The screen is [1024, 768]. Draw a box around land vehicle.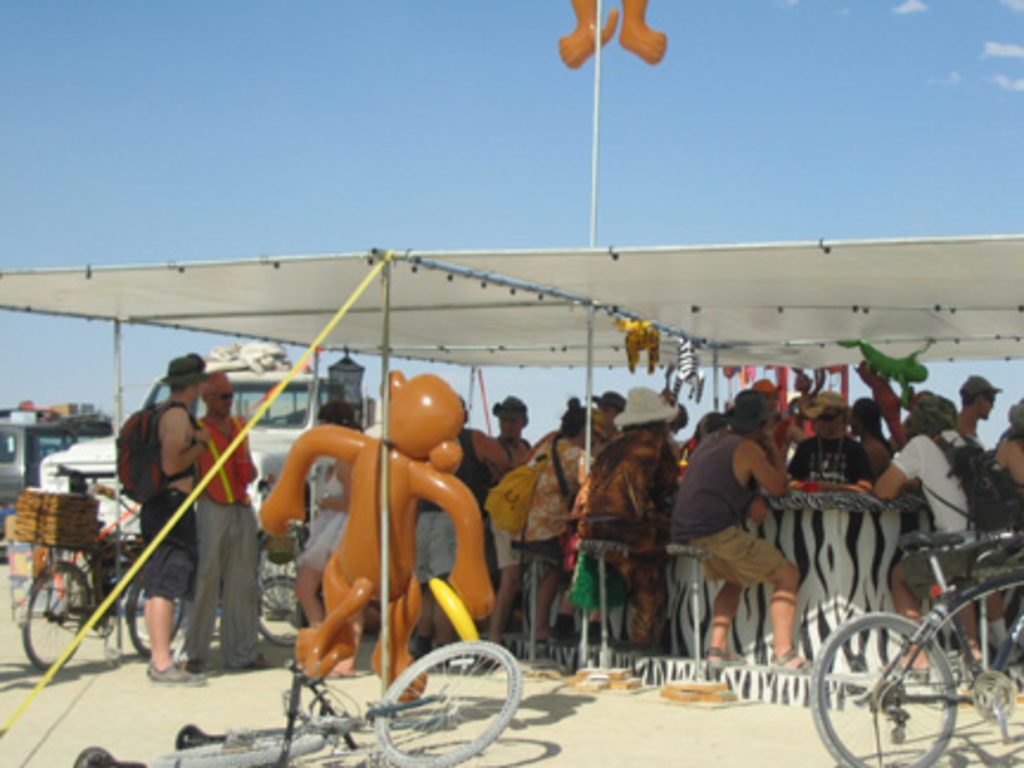
left=0, top=415, right=111, bottom=519.
